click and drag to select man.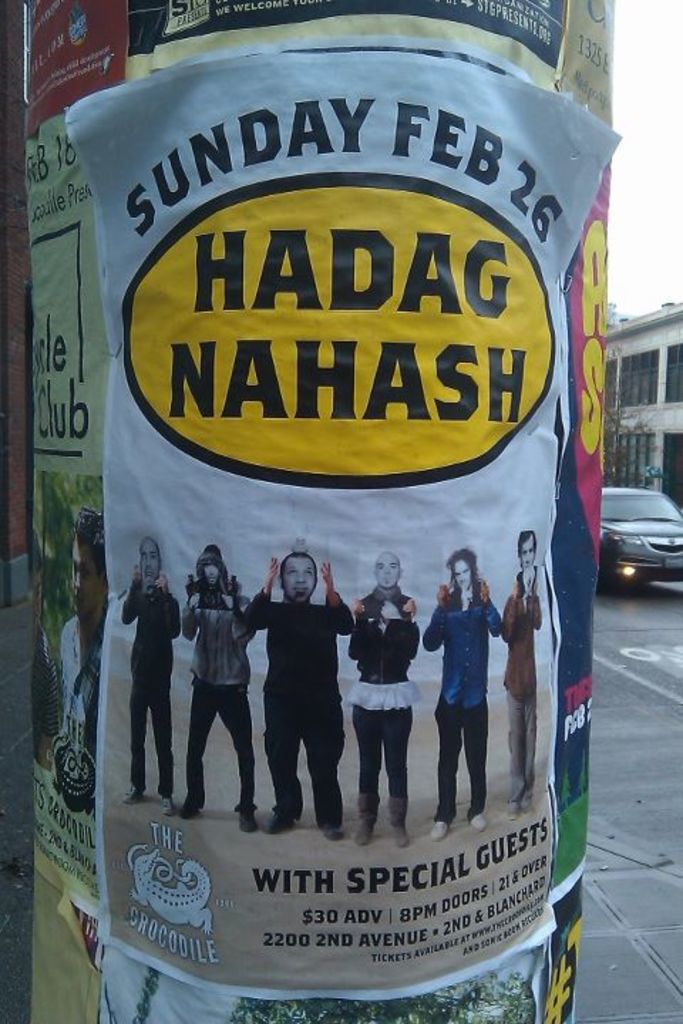
Selection: 172:548:256:825.
